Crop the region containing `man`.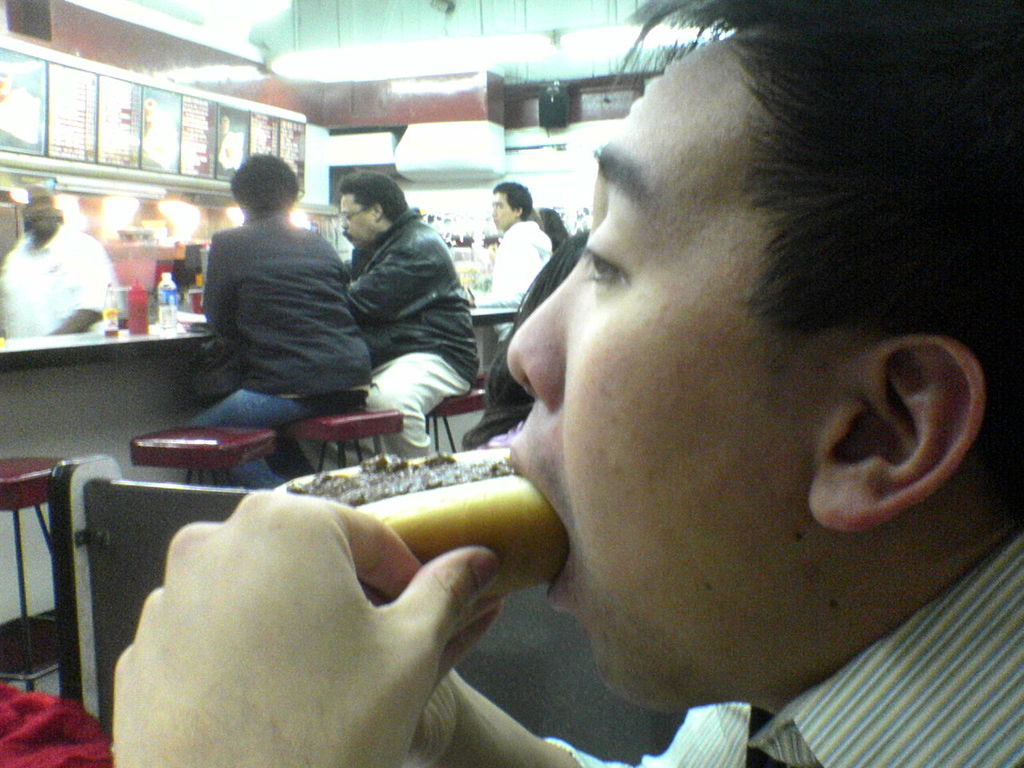
Crop region: bbox=(0, 171, 109, 329).
